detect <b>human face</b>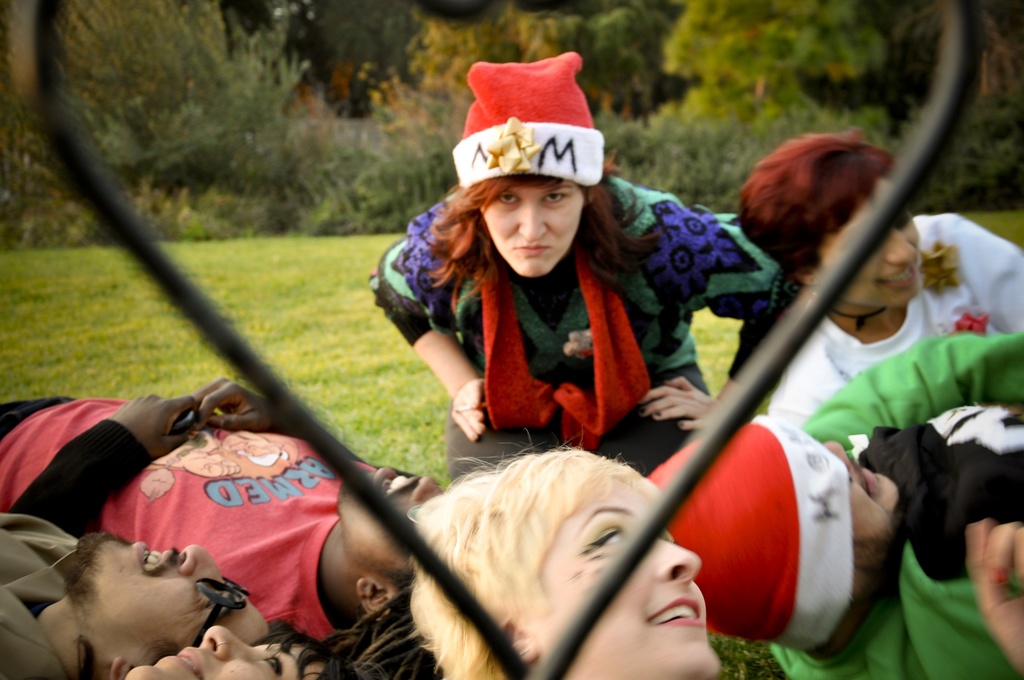
left=820, top=439, right=899, bottom=571
